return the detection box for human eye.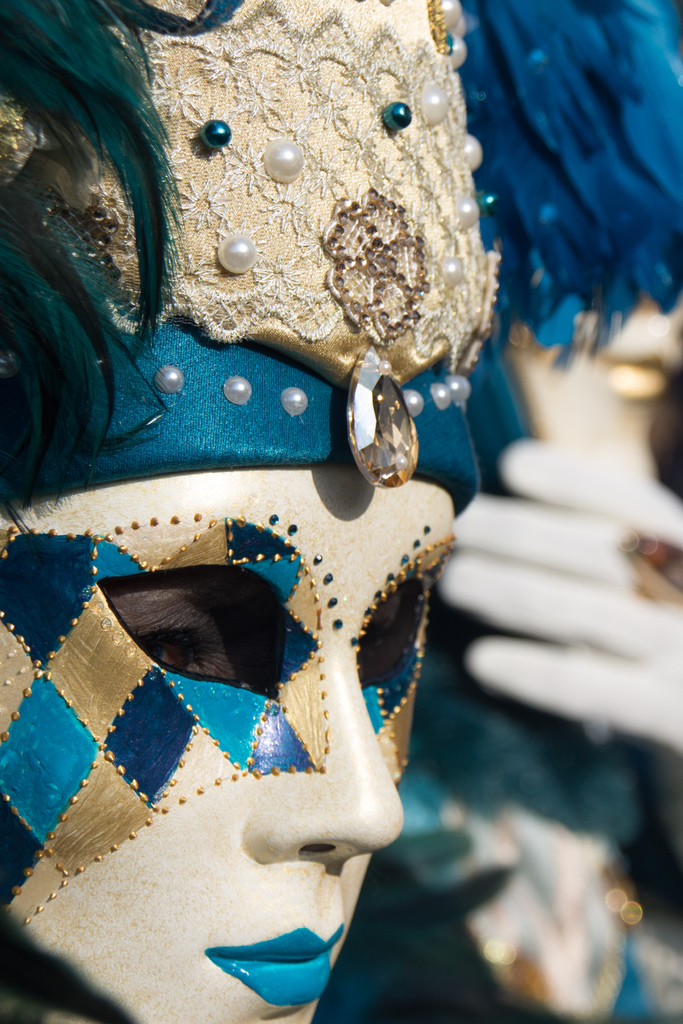
pyautogui.locateOnScreen(97, 573, 319, 729).
